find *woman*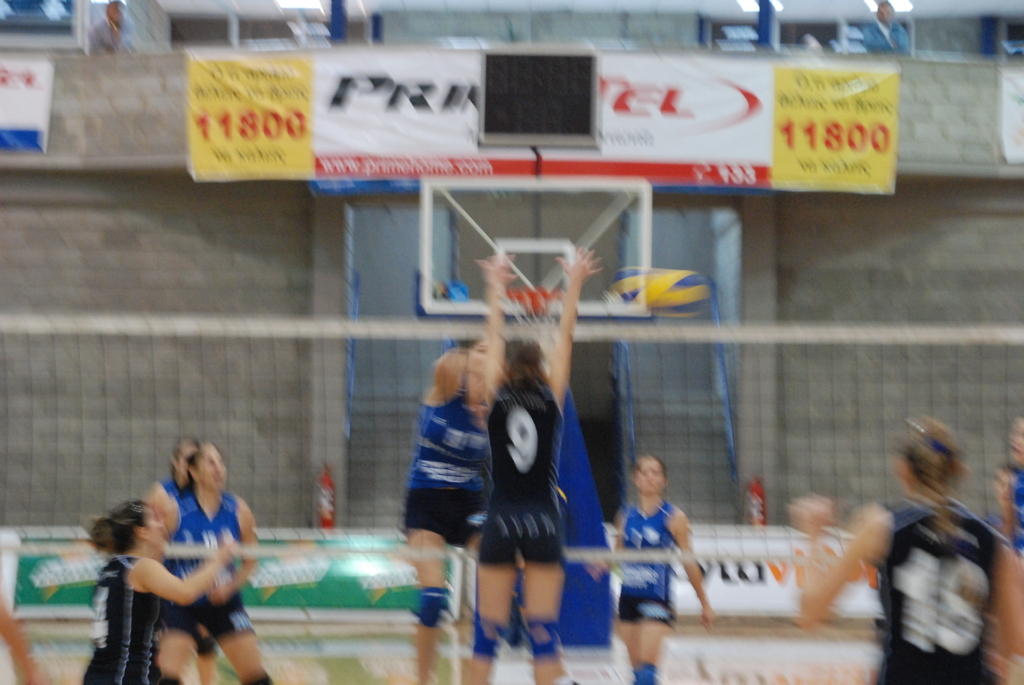
region(66, 494, 241, 684)
